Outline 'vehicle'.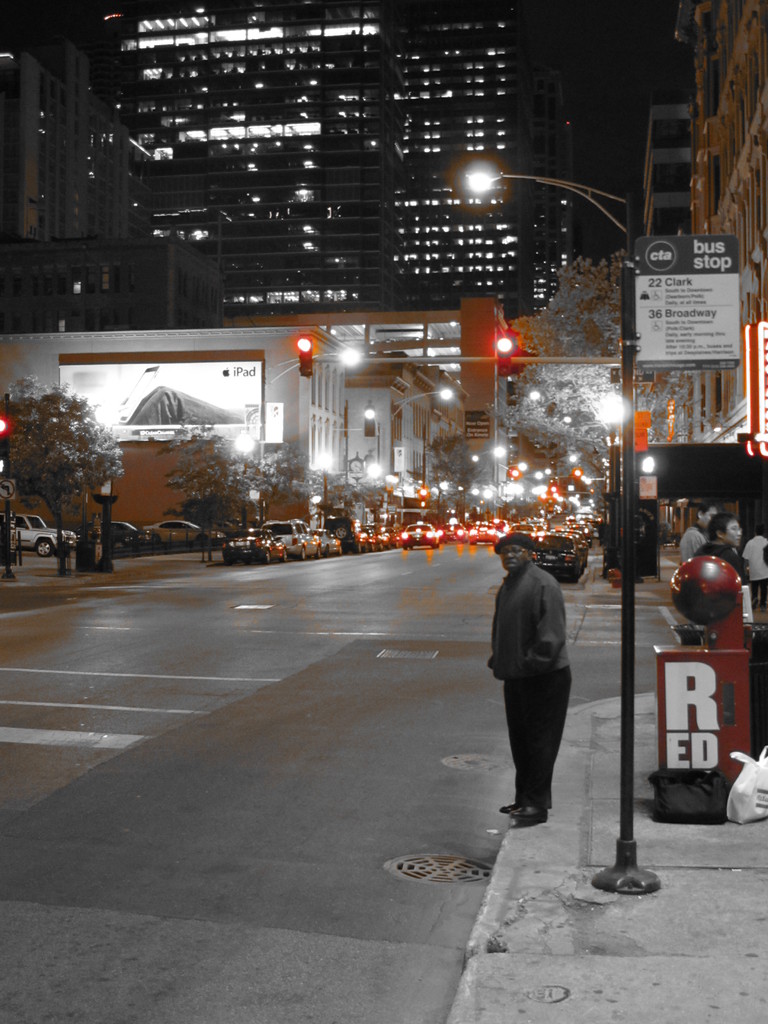
Outline: select_region(401, 520, 444, 548).
